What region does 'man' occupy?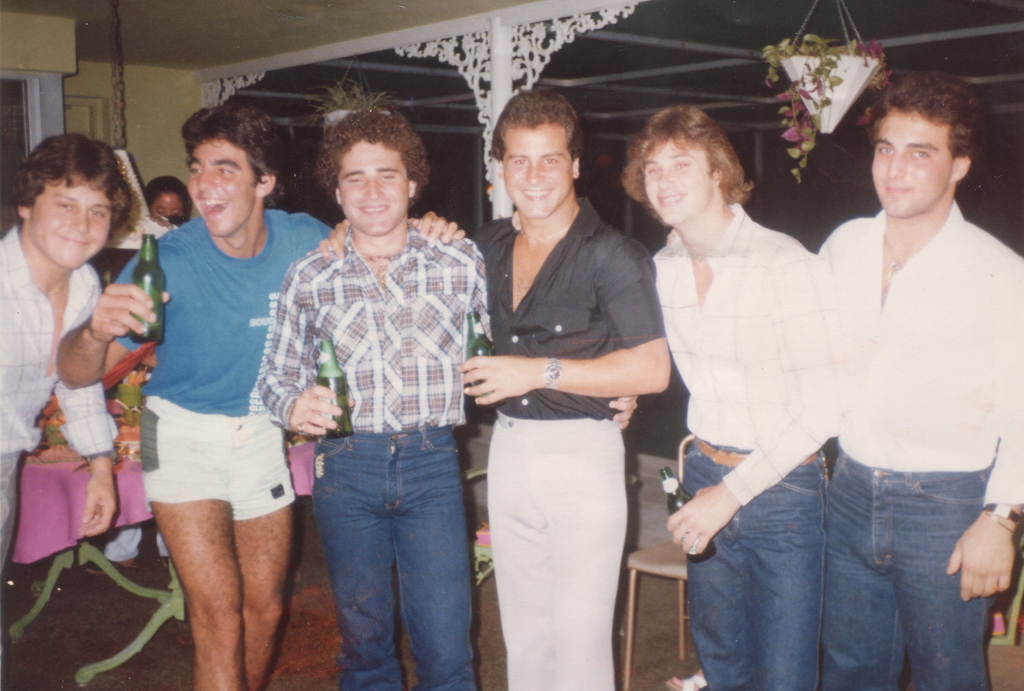
[56,99,461,690].
